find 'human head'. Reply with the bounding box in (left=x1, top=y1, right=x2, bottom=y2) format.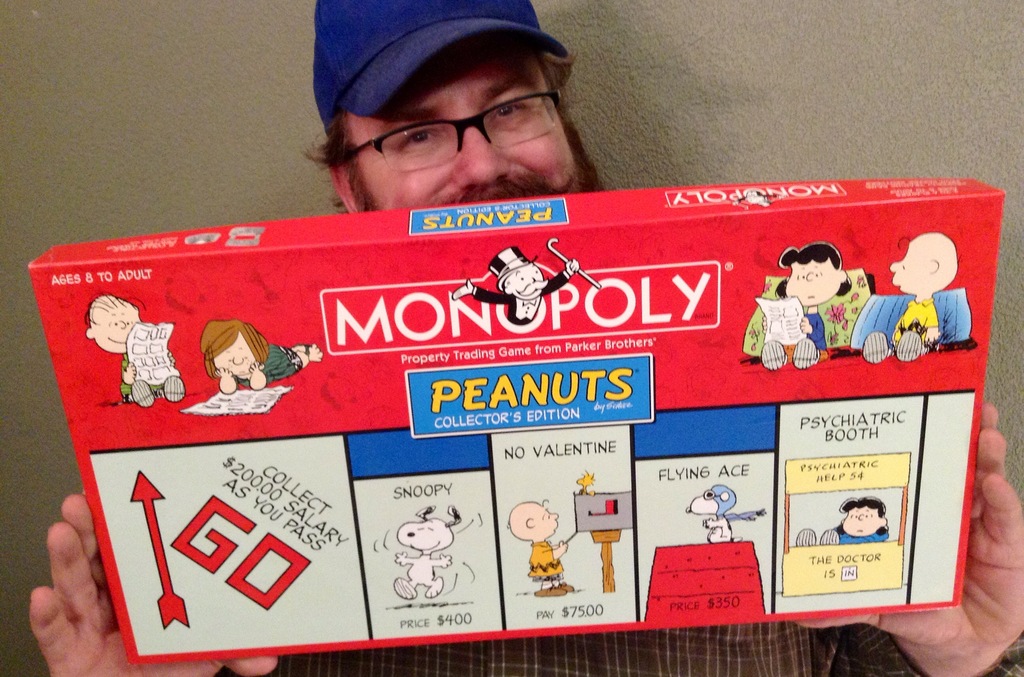
(left=778, top=241, right=850, bottom=313).
